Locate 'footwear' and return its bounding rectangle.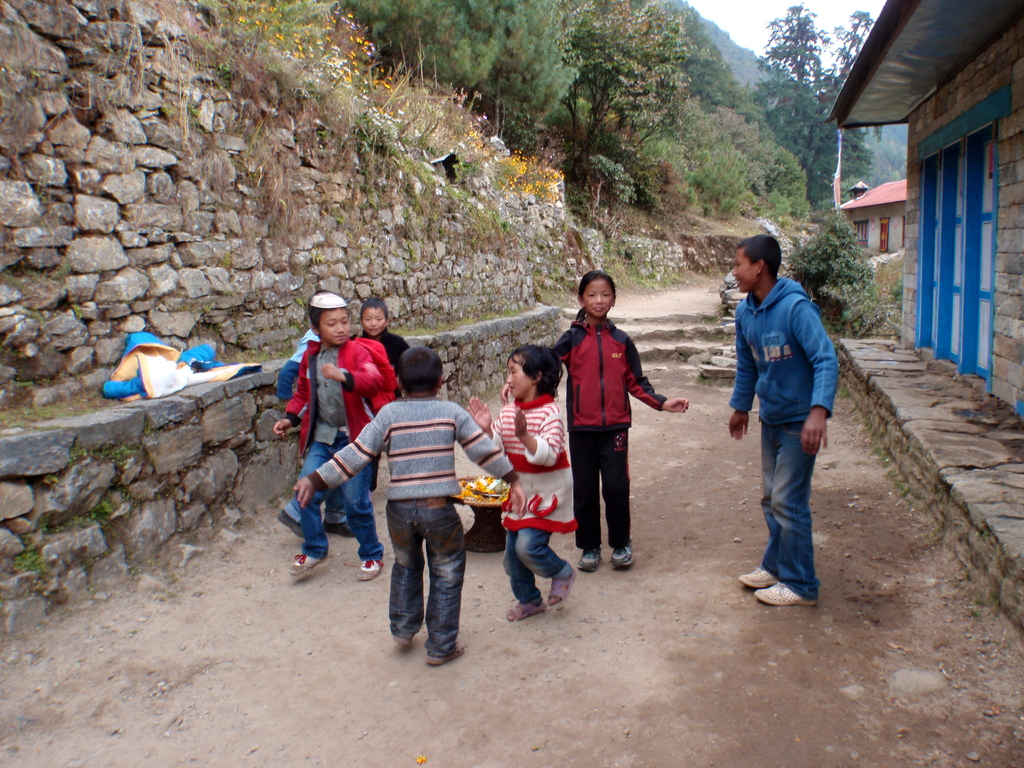
pyautogui.locateOnScreen(609, 547, 634, 577).
